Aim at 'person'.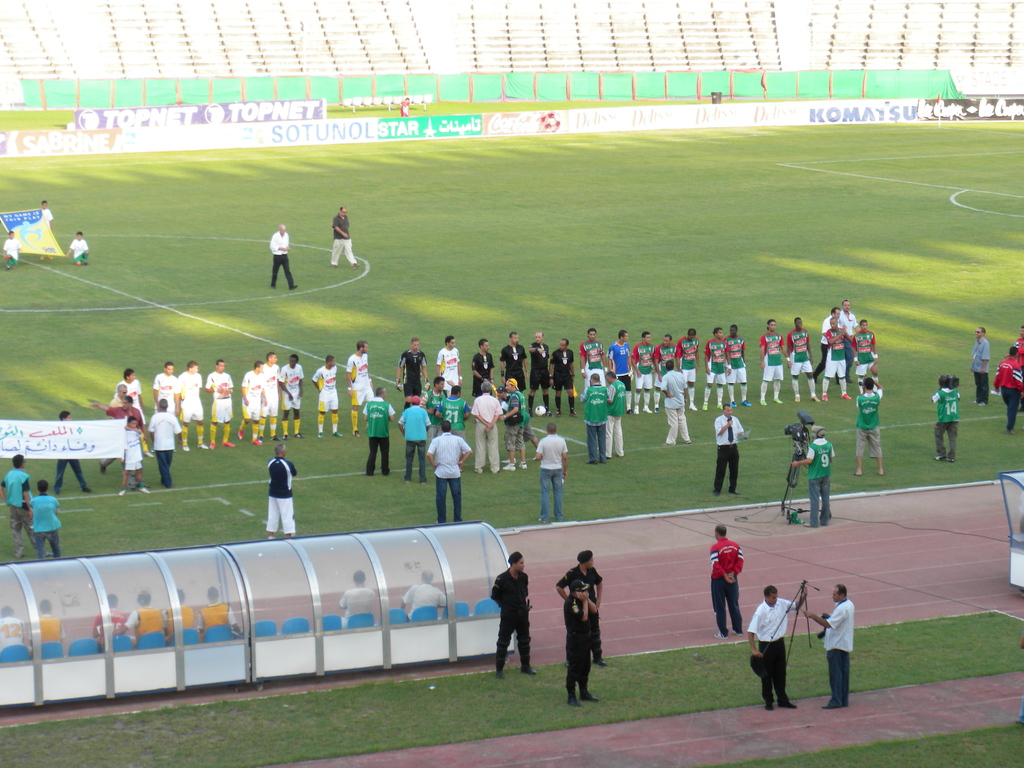
Aimed at select_region(43, 199, 56, 250).
